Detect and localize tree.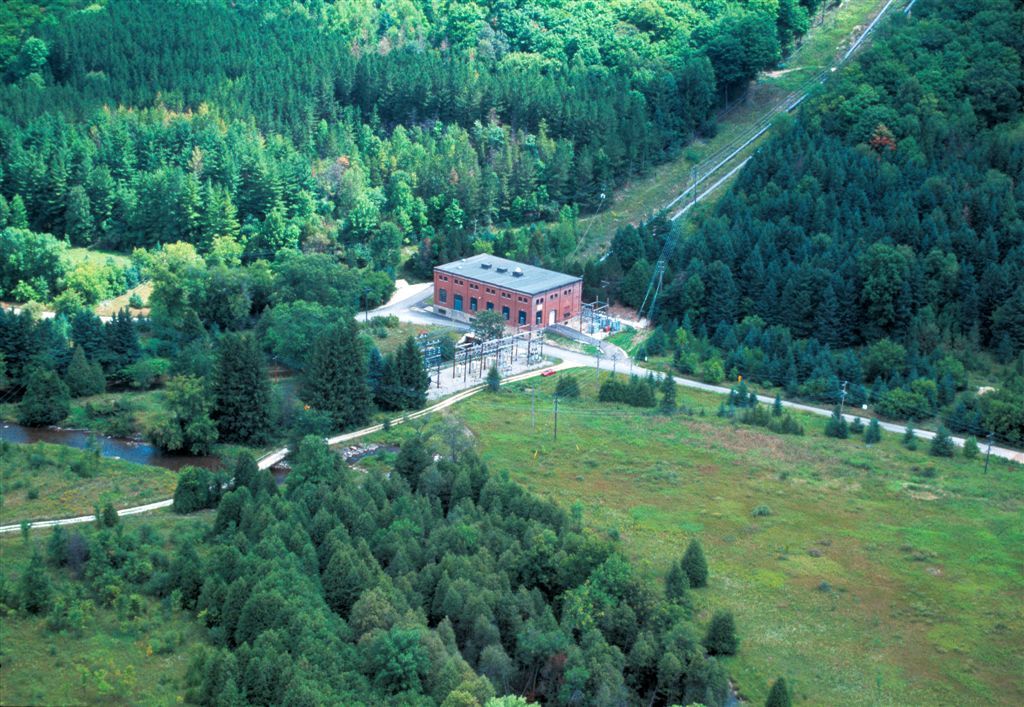
Localized at x1=430, y1=613, x2=465, y2=653.
